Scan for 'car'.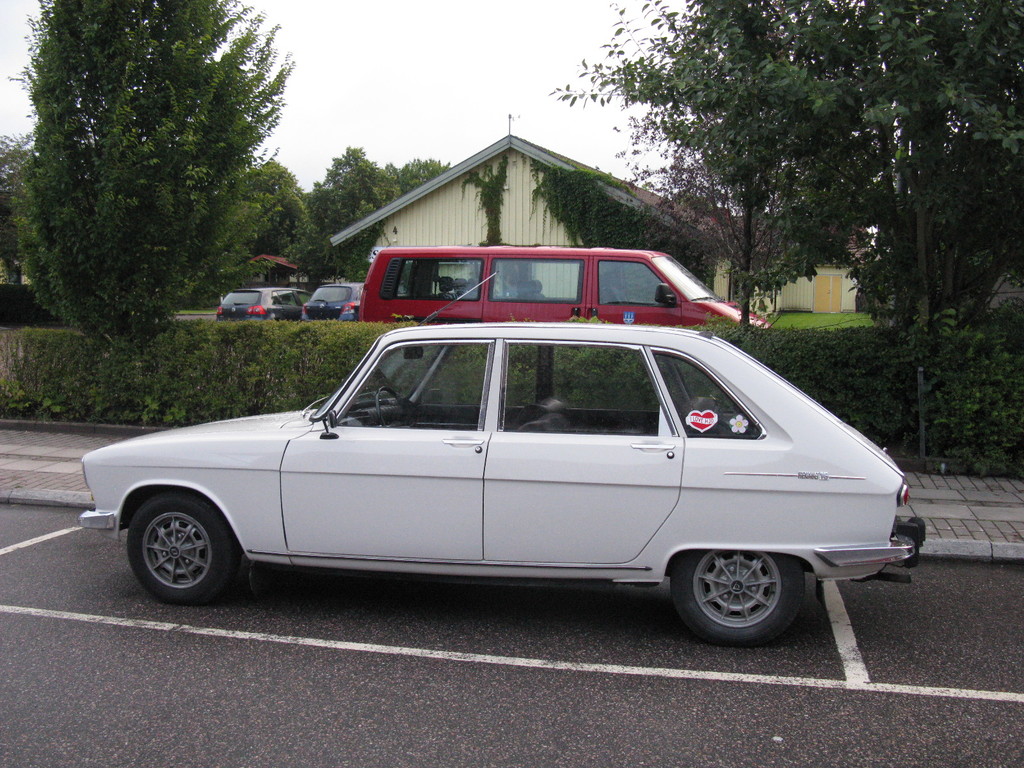
Scan result: <region>292, 278, 362, 326</region>.
